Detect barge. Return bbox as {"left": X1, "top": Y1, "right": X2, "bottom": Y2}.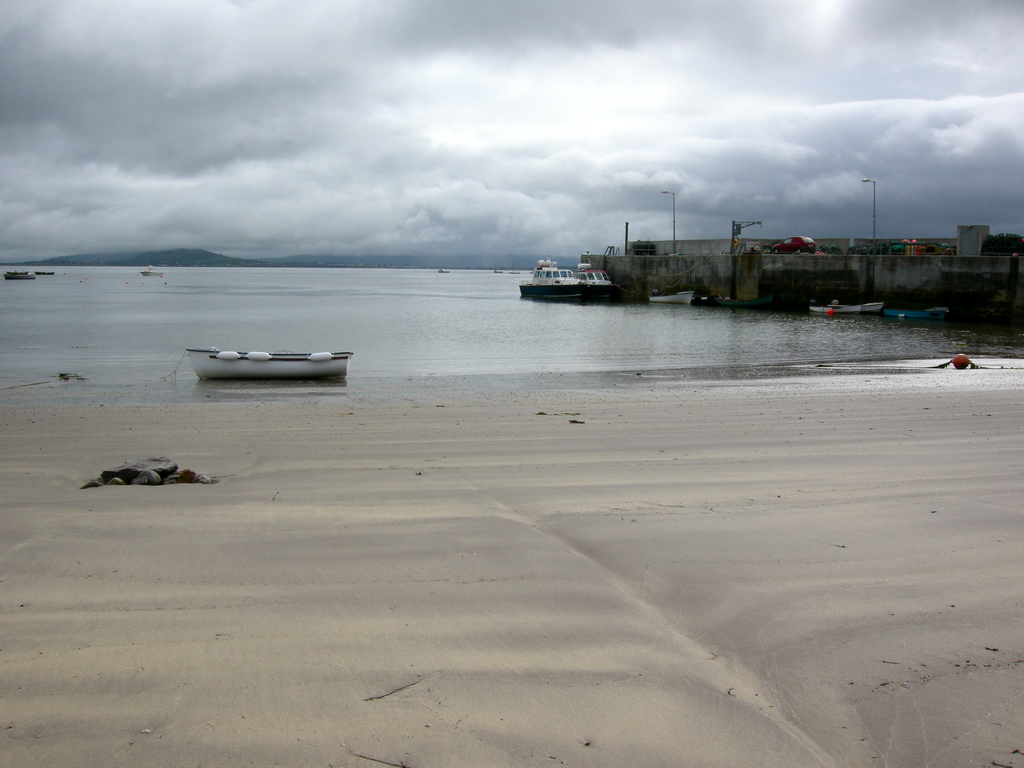
{"left": 518, "top": 256, "right": 580, "bottom": 298}.
